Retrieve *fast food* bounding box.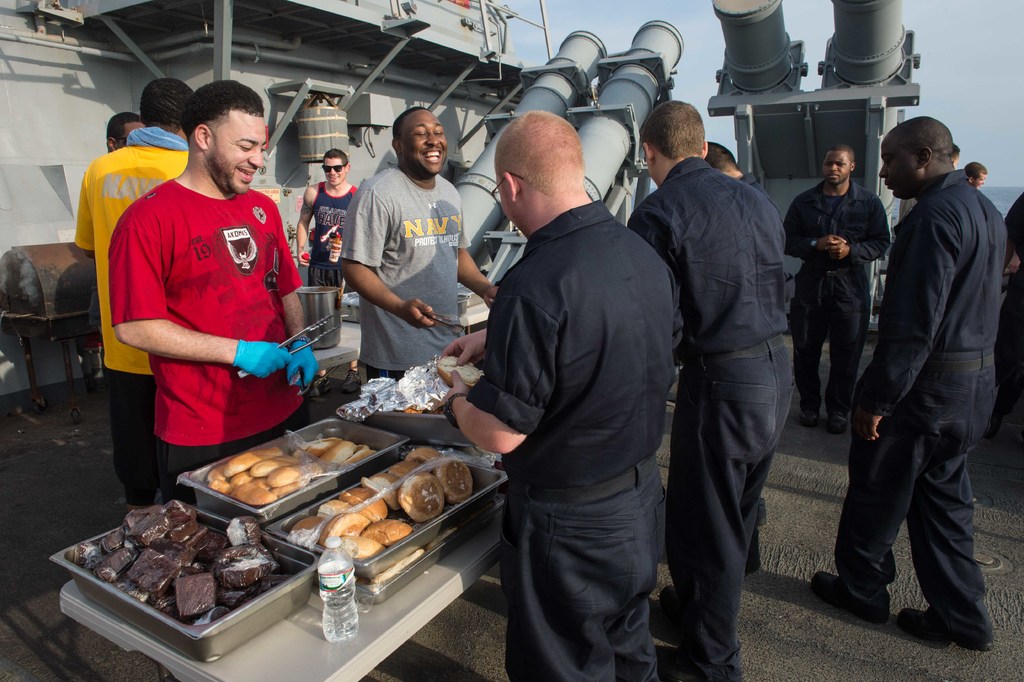
Bounding box: [314,510,368,544].
